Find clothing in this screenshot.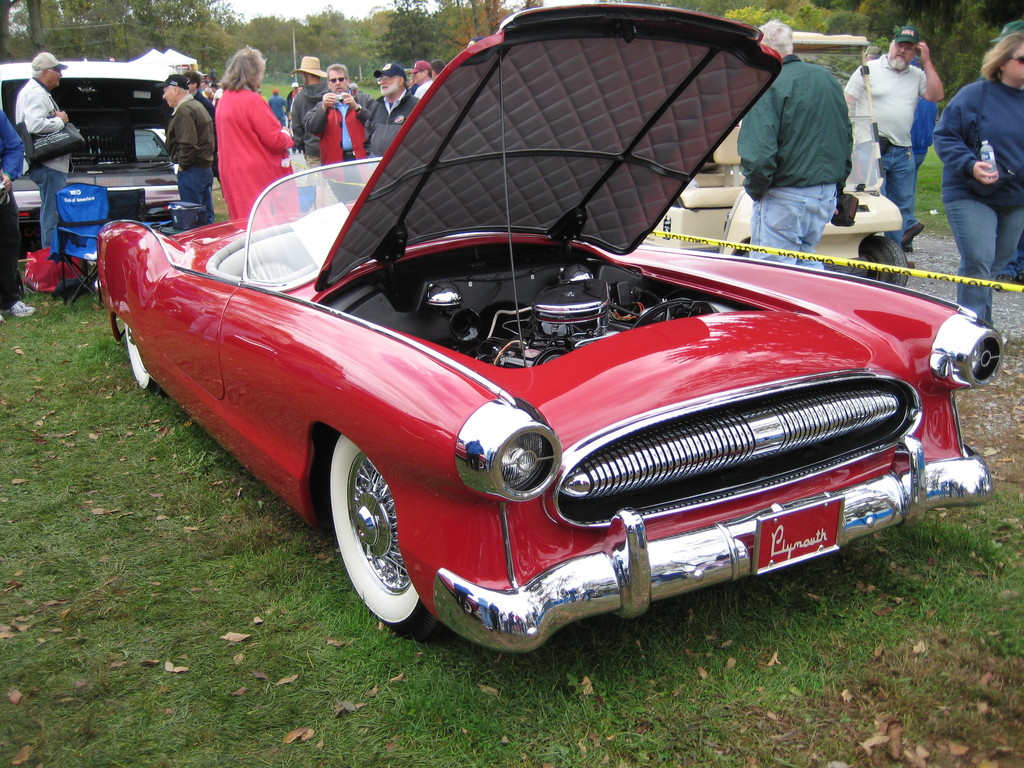
The bounding box for clothing is (194, 64, 283, 193).
